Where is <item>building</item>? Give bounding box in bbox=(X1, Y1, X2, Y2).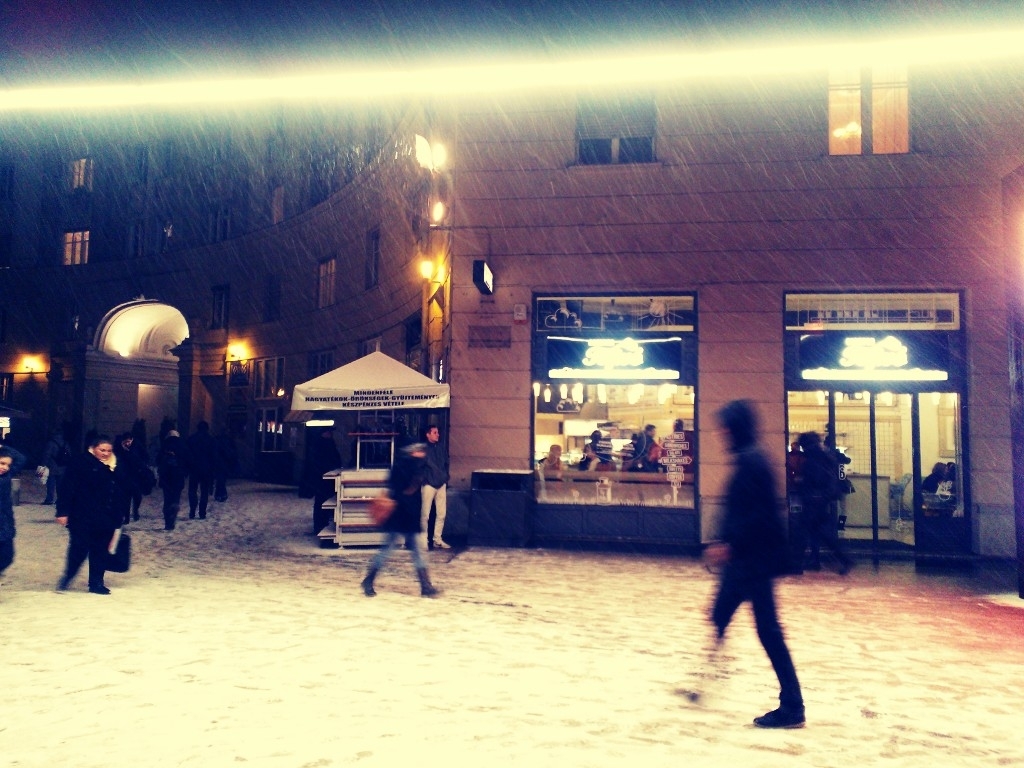
bbox=(0, 0, 1023, 576).
